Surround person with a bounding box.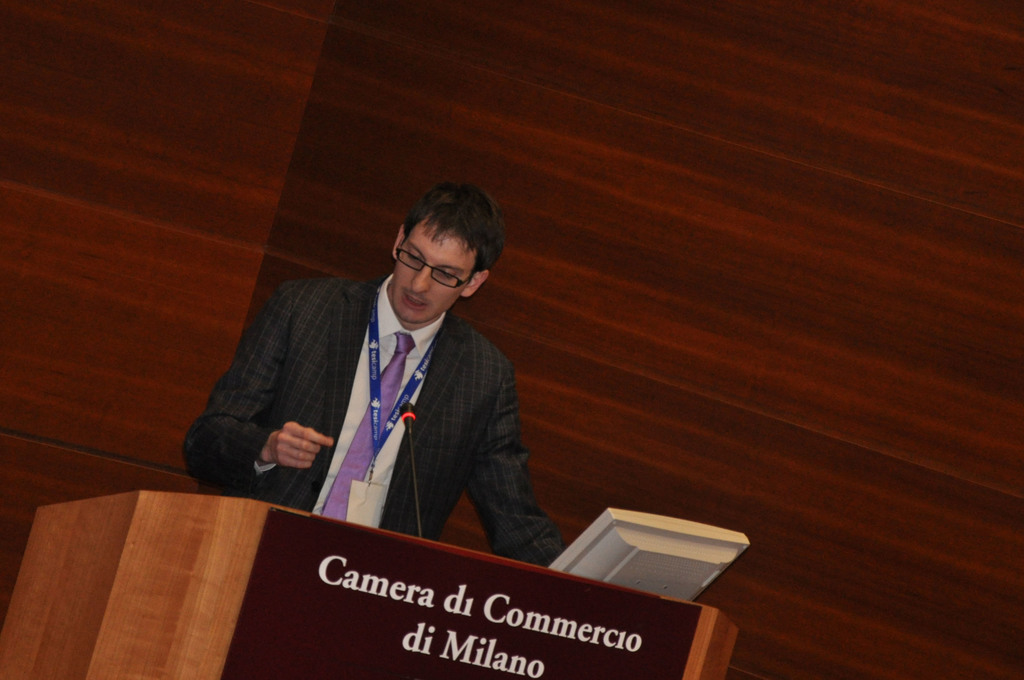
x1=206, y1=172, x2=557, y2=563.
